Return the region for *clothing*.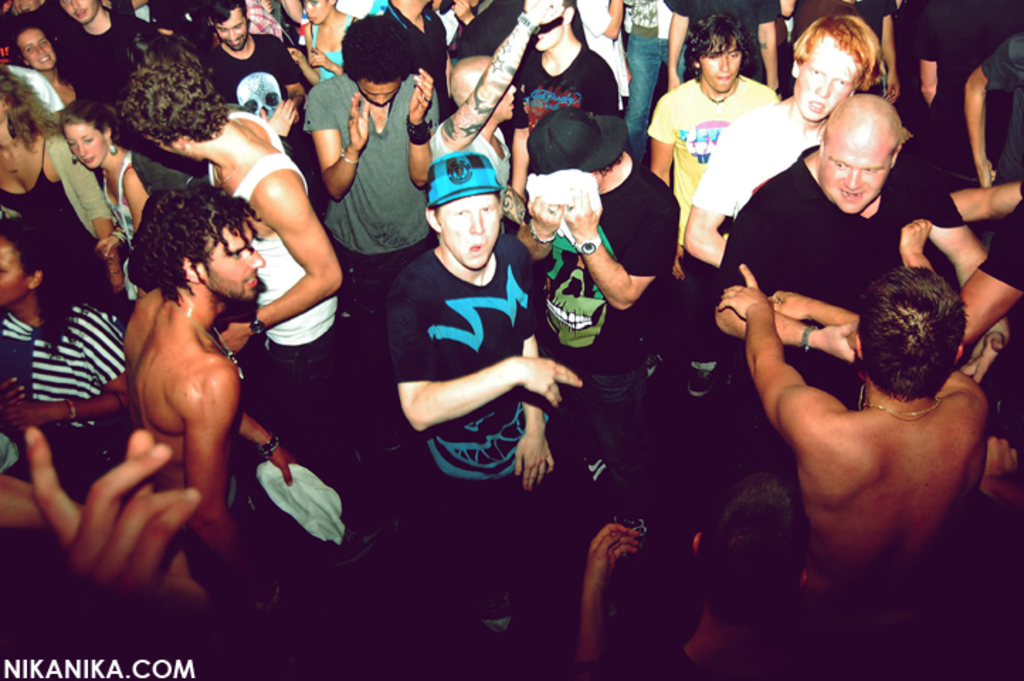
box=[645, 82, 781, 285].
